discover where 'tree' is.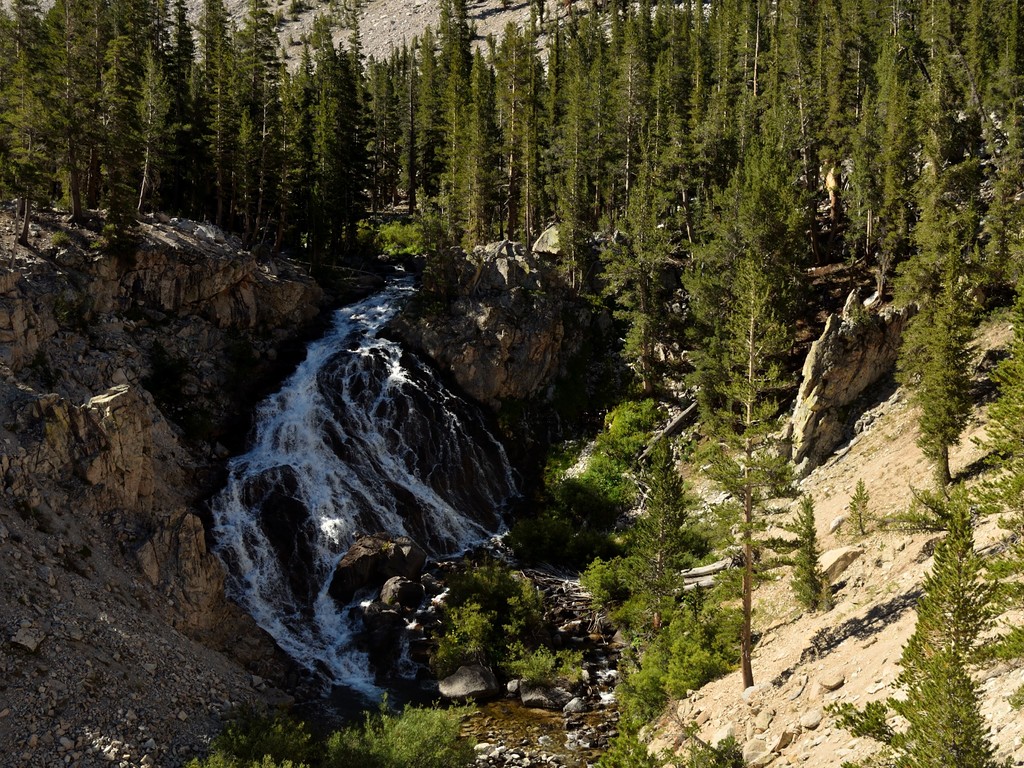
Discovered at x1=927, y1=331, x2=986, y2=504.
